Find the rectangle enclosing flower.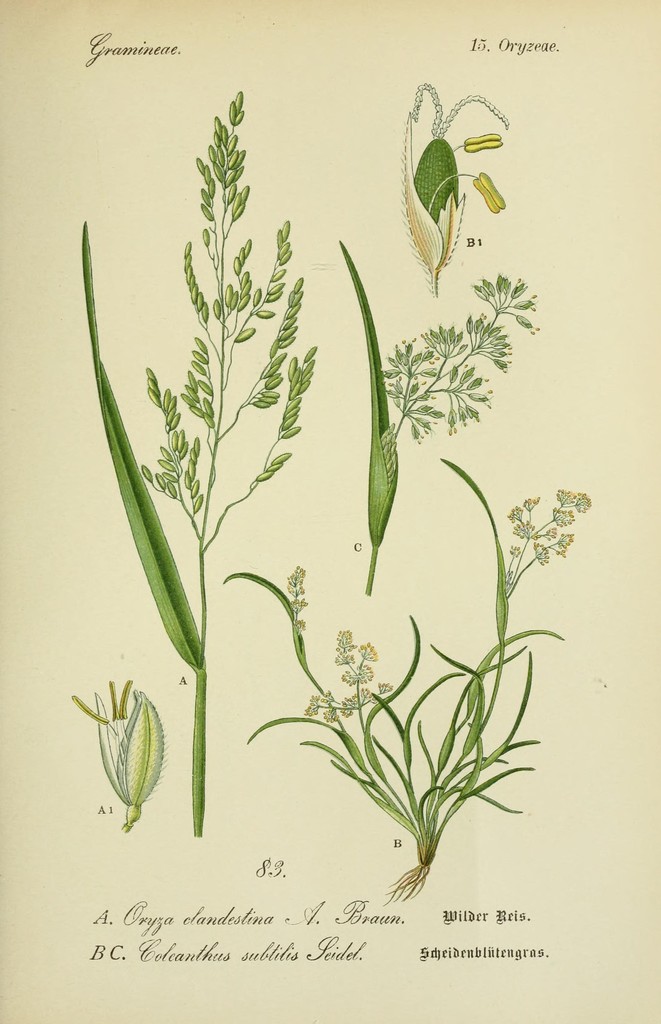
{"left": 534, "top": 538, "right": 551, "bottom": 566}.
